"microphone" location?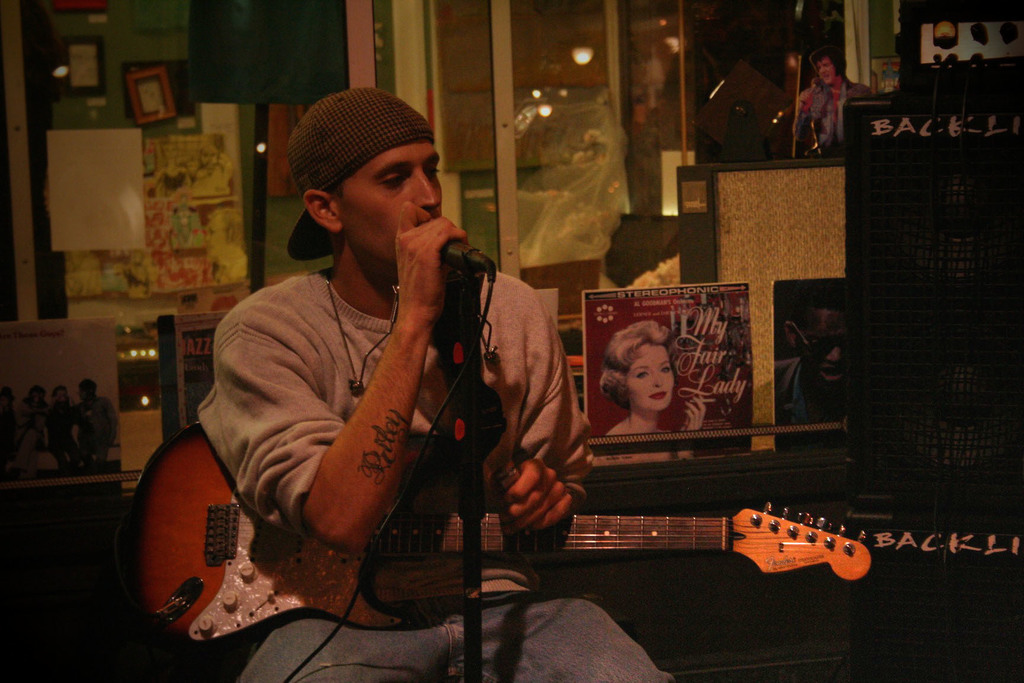
<box>437,236,493,287</box>
